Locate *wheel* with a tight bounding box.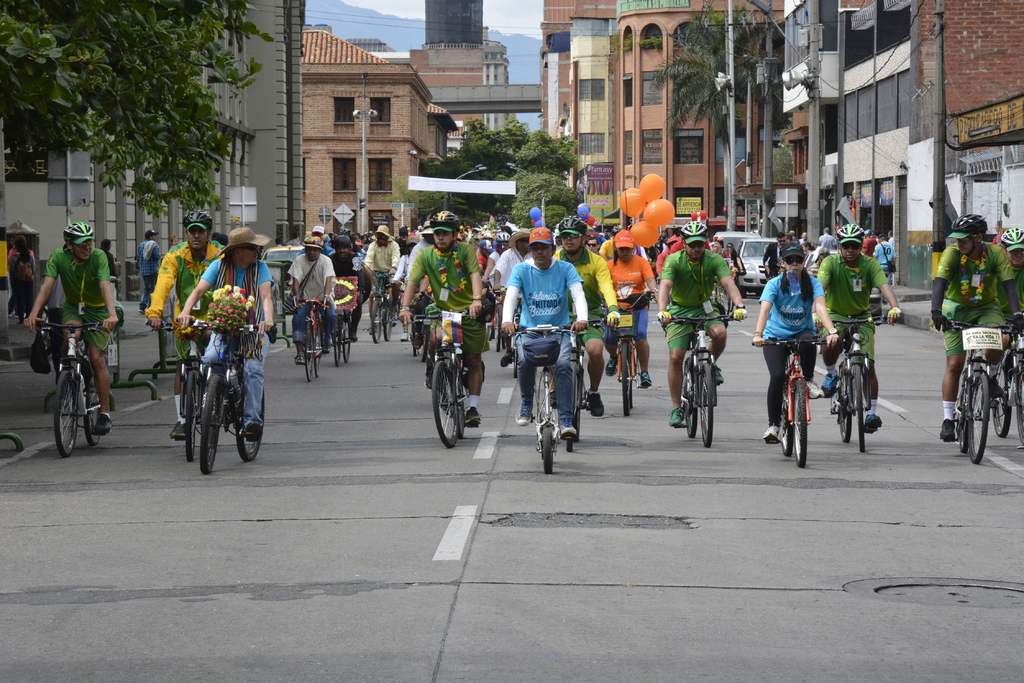
rect(371, 298, 383, 345).
